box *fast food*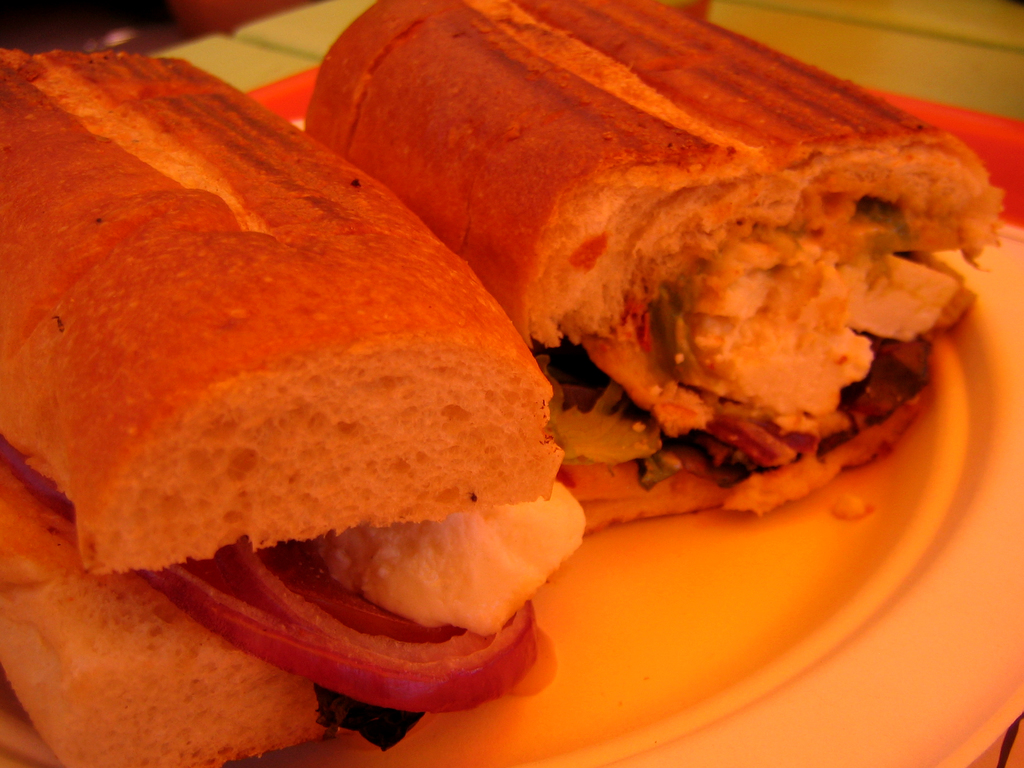
0, 60, 636, 706
